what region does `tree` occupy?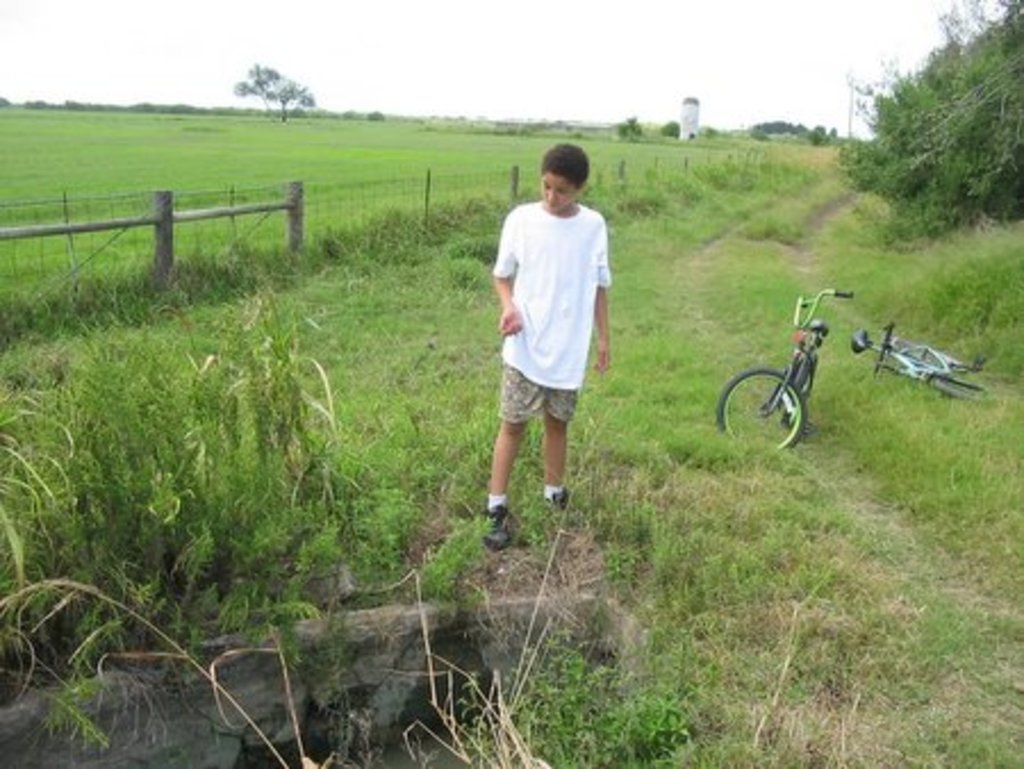
BBox(218, 43, 314, 109).
